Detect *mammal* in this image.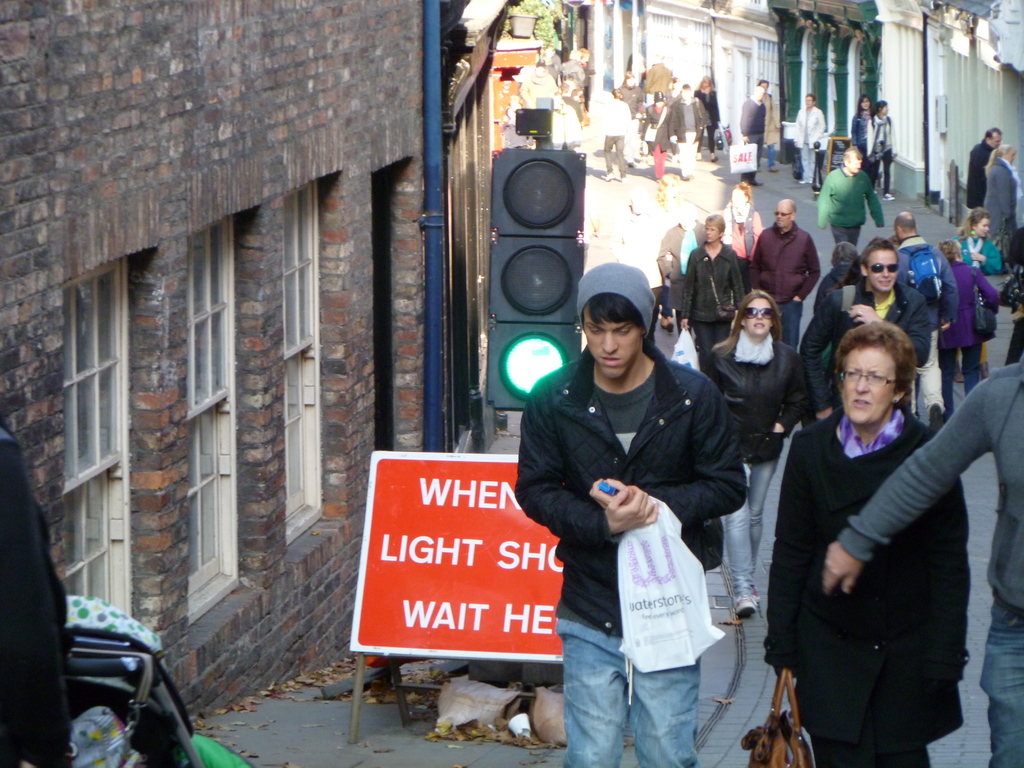
Detection: [797,93,827,184].
